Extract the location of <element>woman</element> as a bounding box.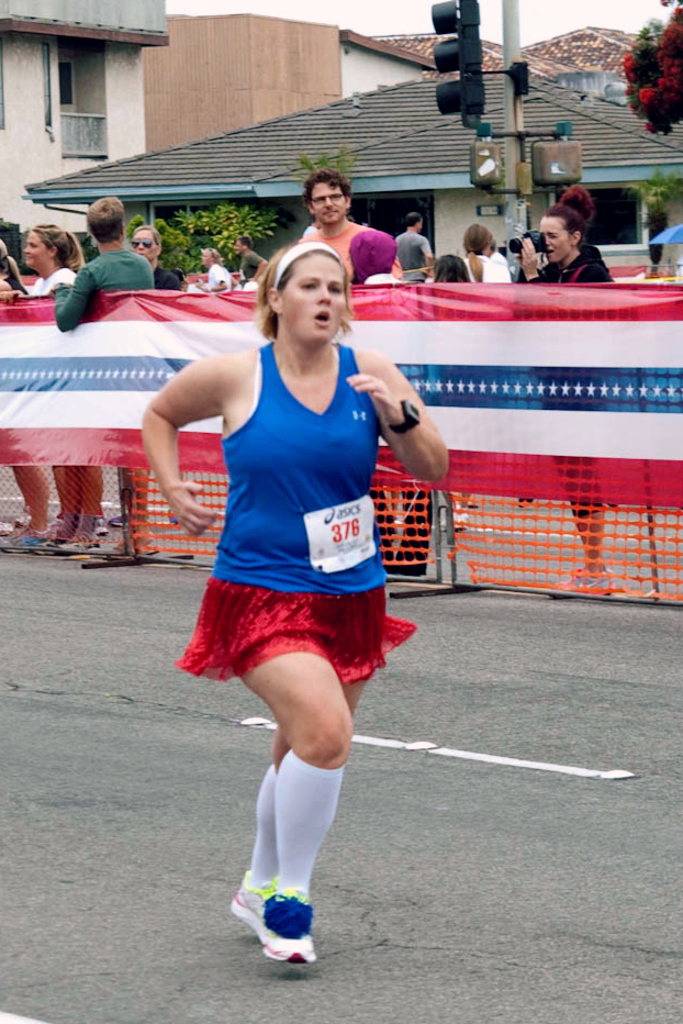
(508, 182, 622, 597).
